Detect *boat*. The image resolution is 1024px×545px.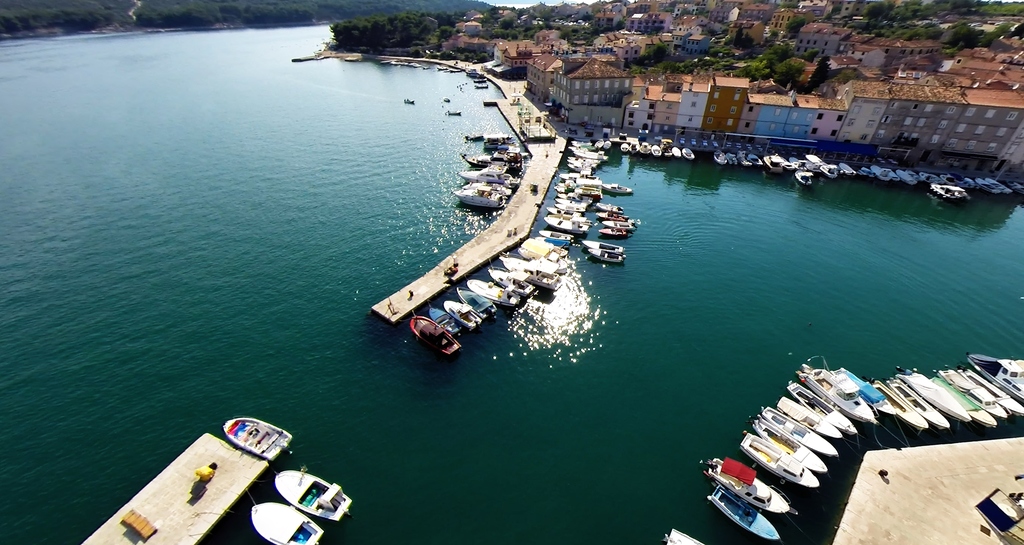
box=[959, 177, 964, 182].
